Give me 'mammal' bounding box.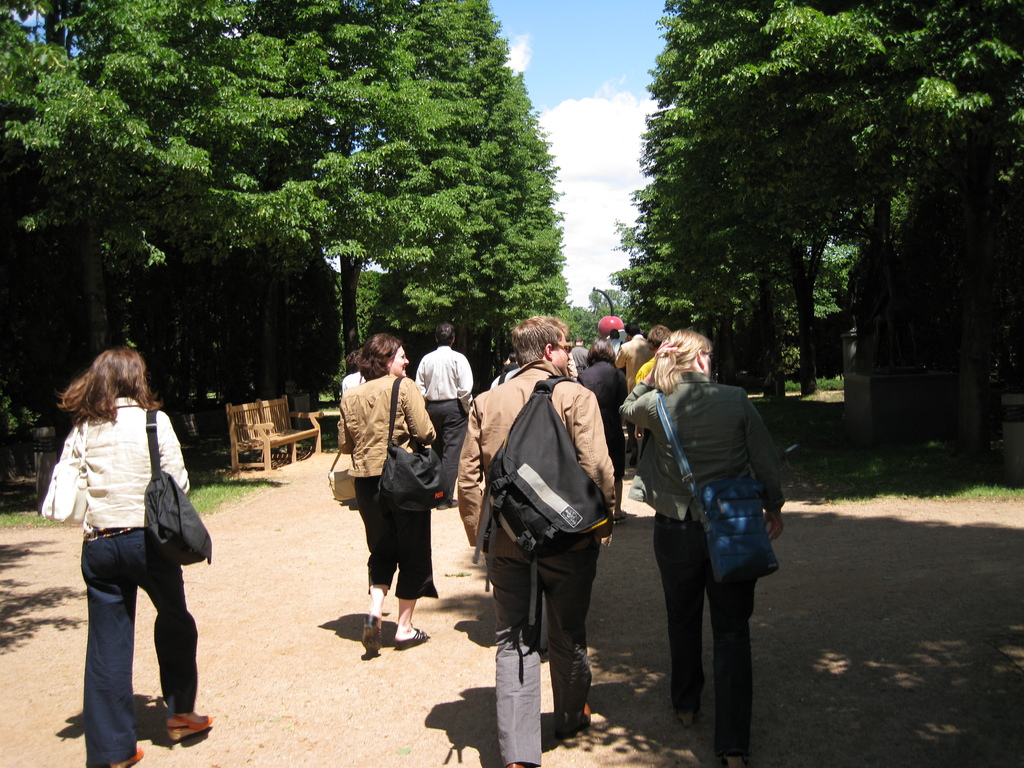
Rect(51, 367, 202, 748).
